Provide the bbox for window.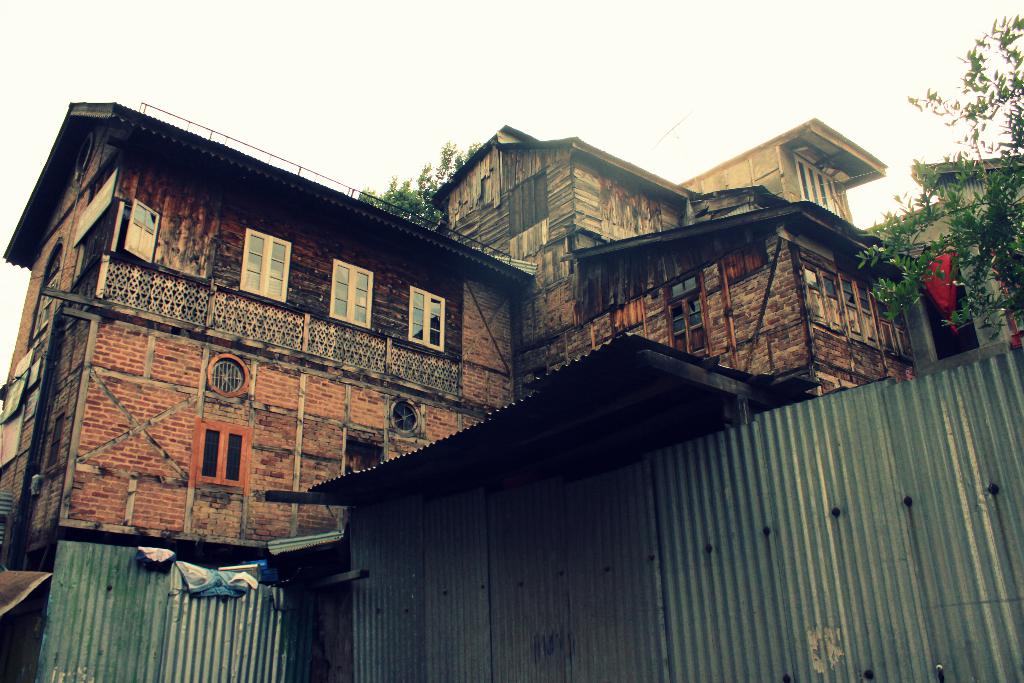
330/257/372/328.
